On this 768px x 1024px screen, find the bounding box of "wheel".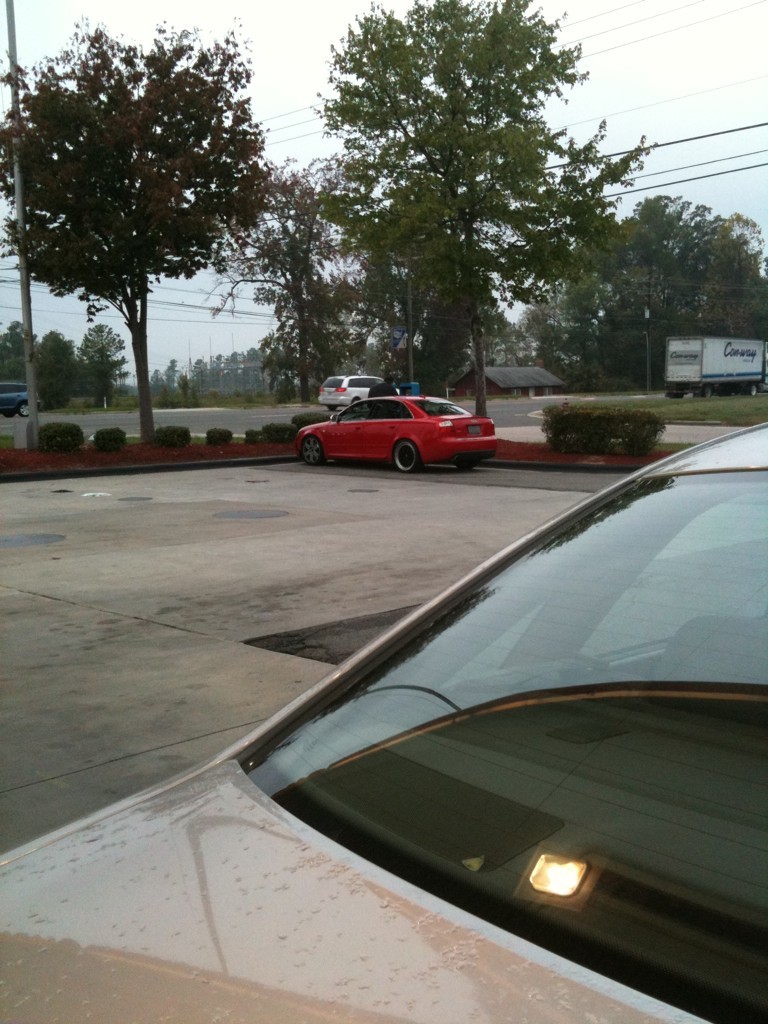
Bounding box: <region>391, 440, 421, 470</region>.
